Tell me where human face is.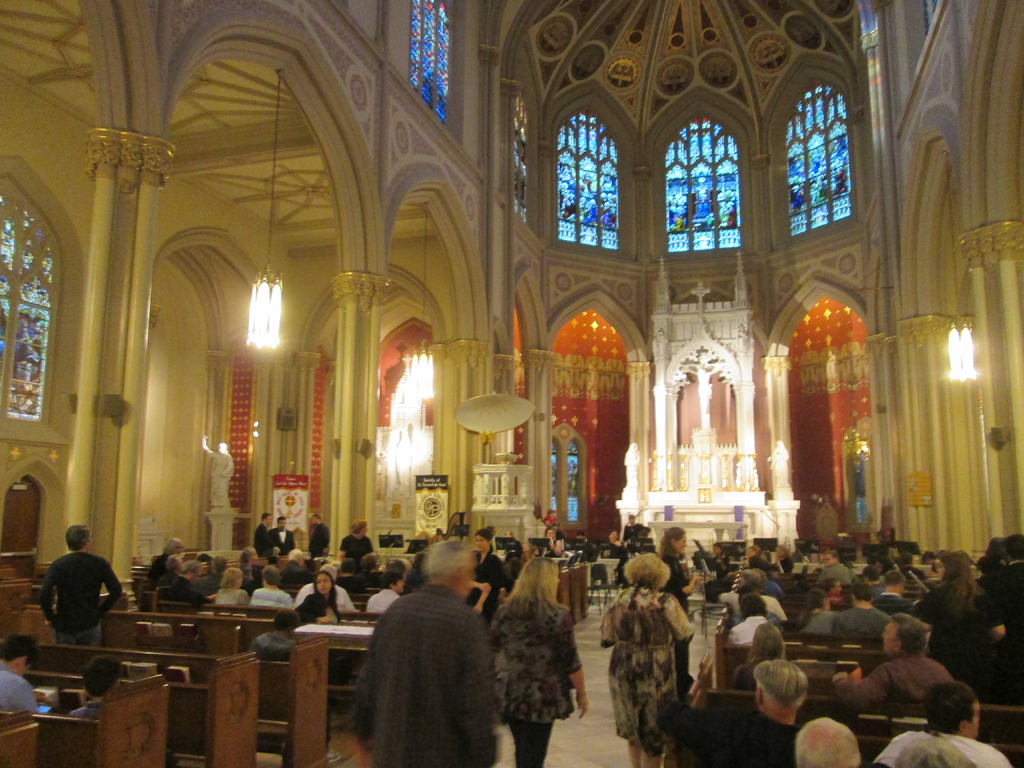
human face is at <region>547, 530, 556, 540</region>.
